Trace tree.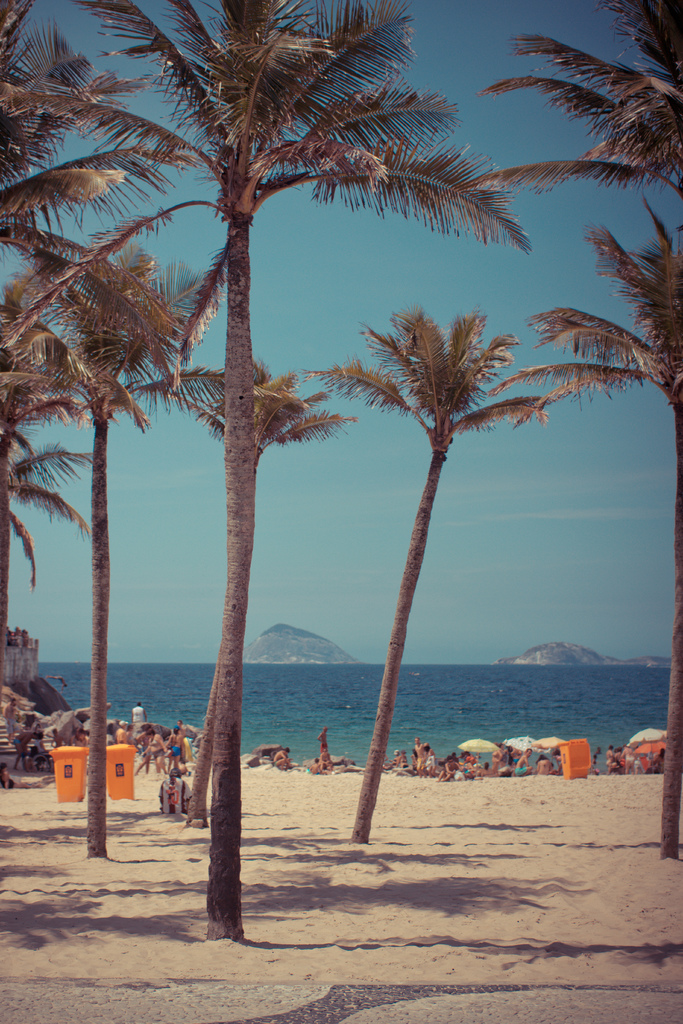
Traced to (left=0, top=232, right=190, bottom=678).
